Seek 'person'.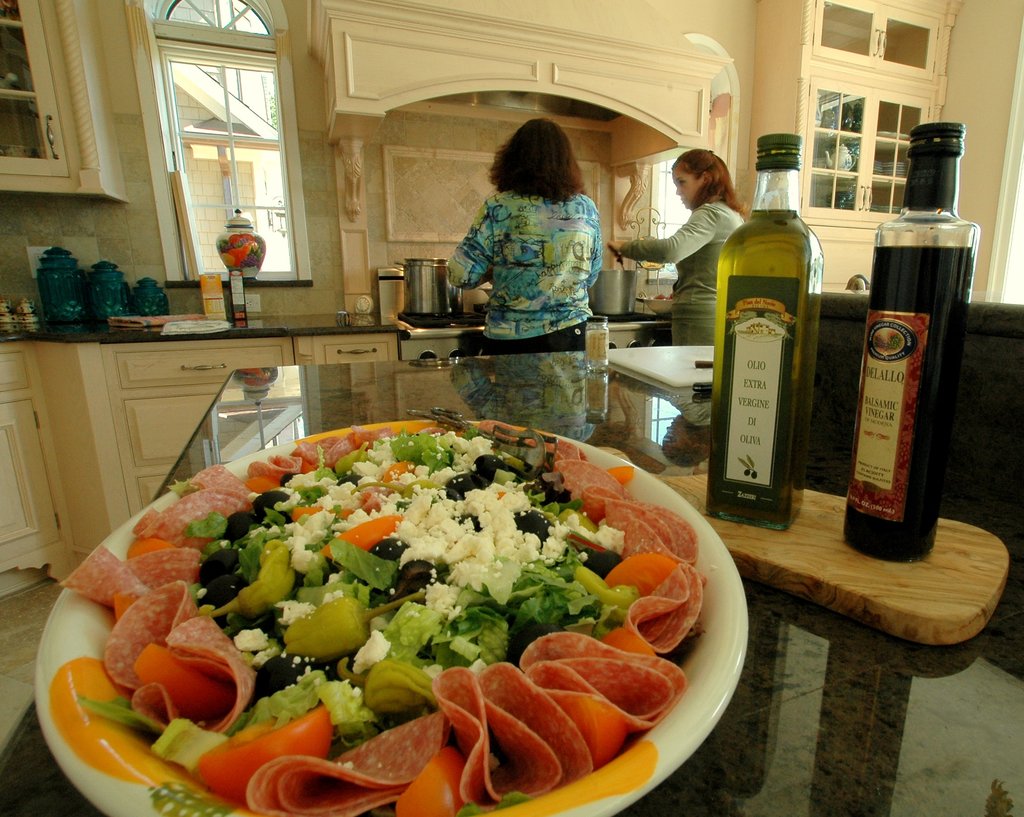
x1=616, y1=145, x2=744, y2=341.
